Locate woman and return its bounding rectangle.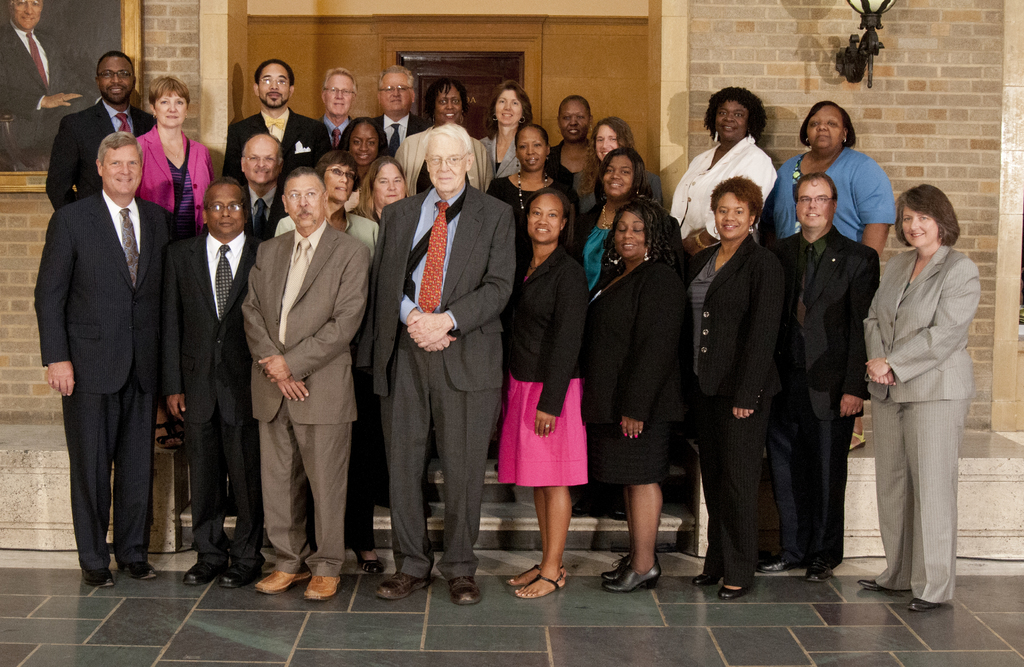
[764,99,899,451].
